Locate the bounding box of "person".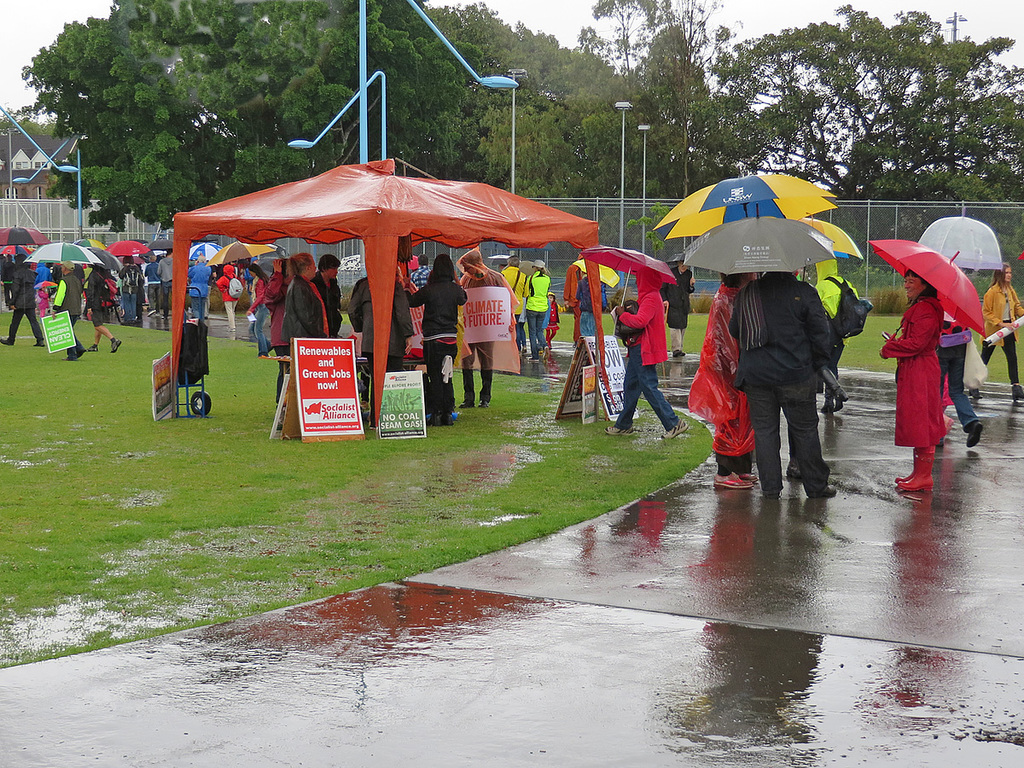
Bounding box: (left=970, top=261, right=1023, bottom=404).
